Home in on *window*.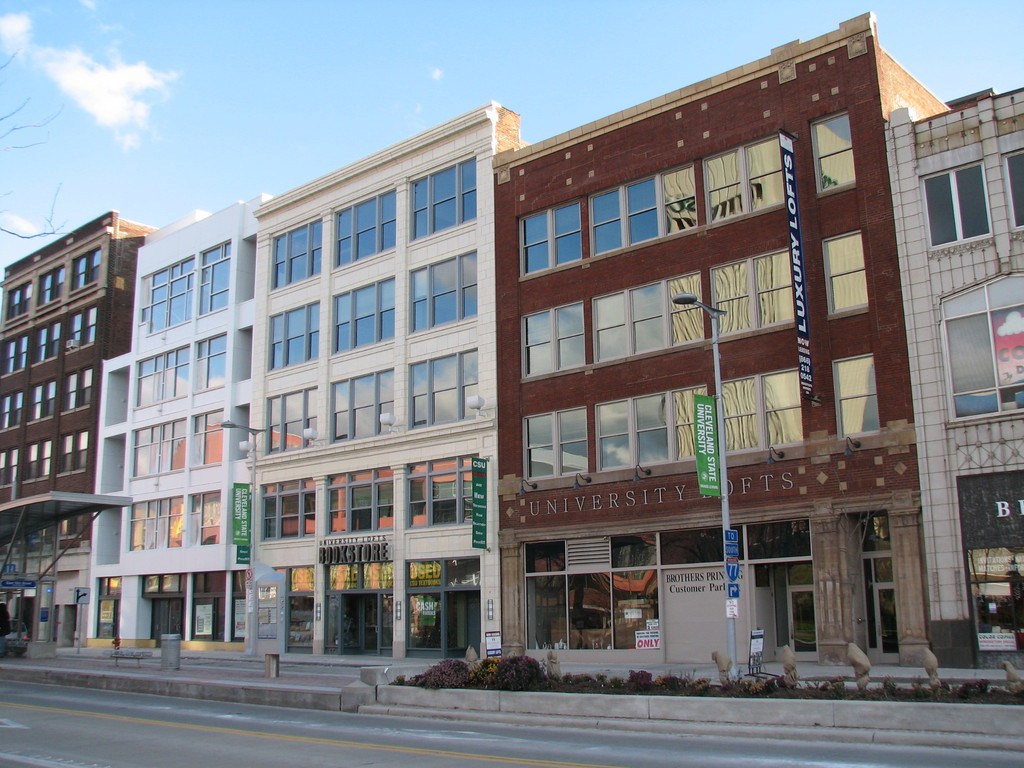
Homed in at [629,273,670,358].
